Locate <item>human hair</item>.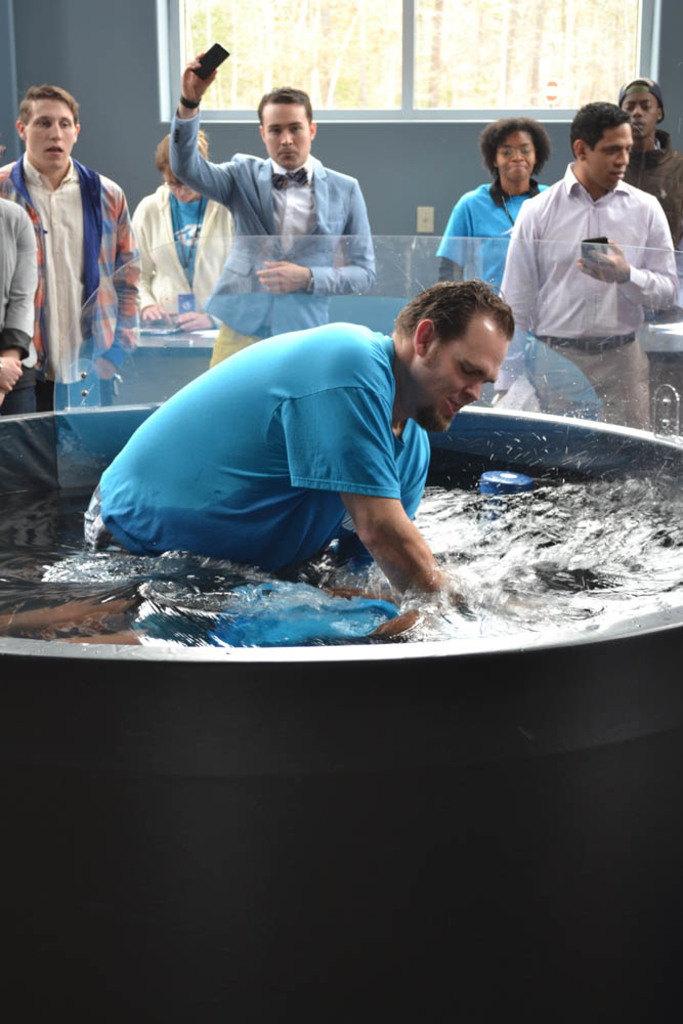
Bounding box: Rect(16, 83, 78, 124).
